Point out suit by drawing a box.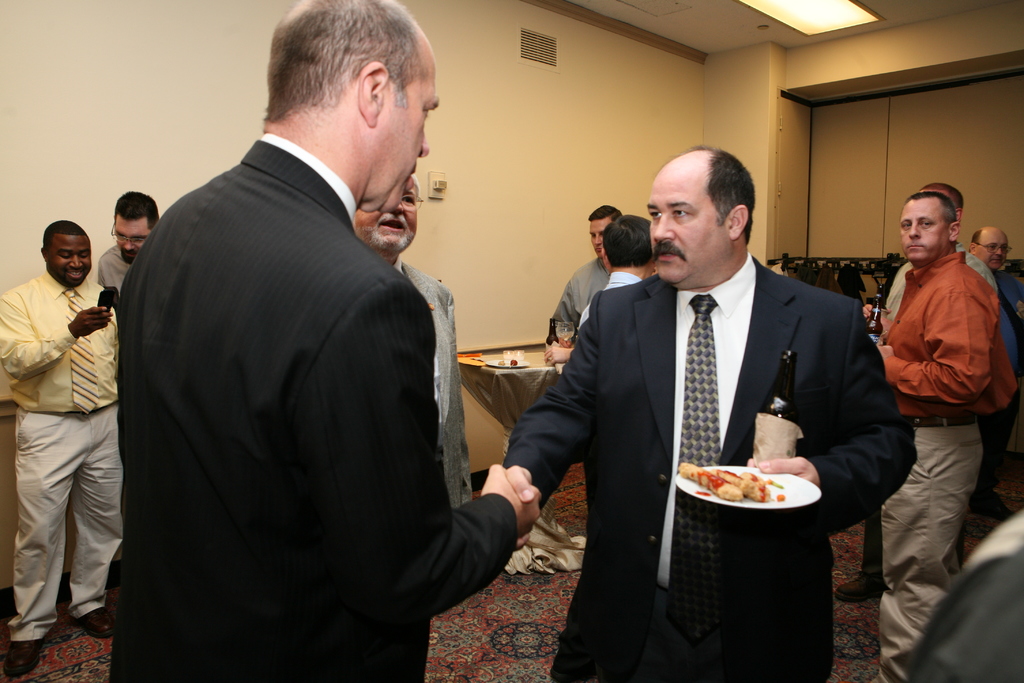
detection(500, 252, 919, 682).
